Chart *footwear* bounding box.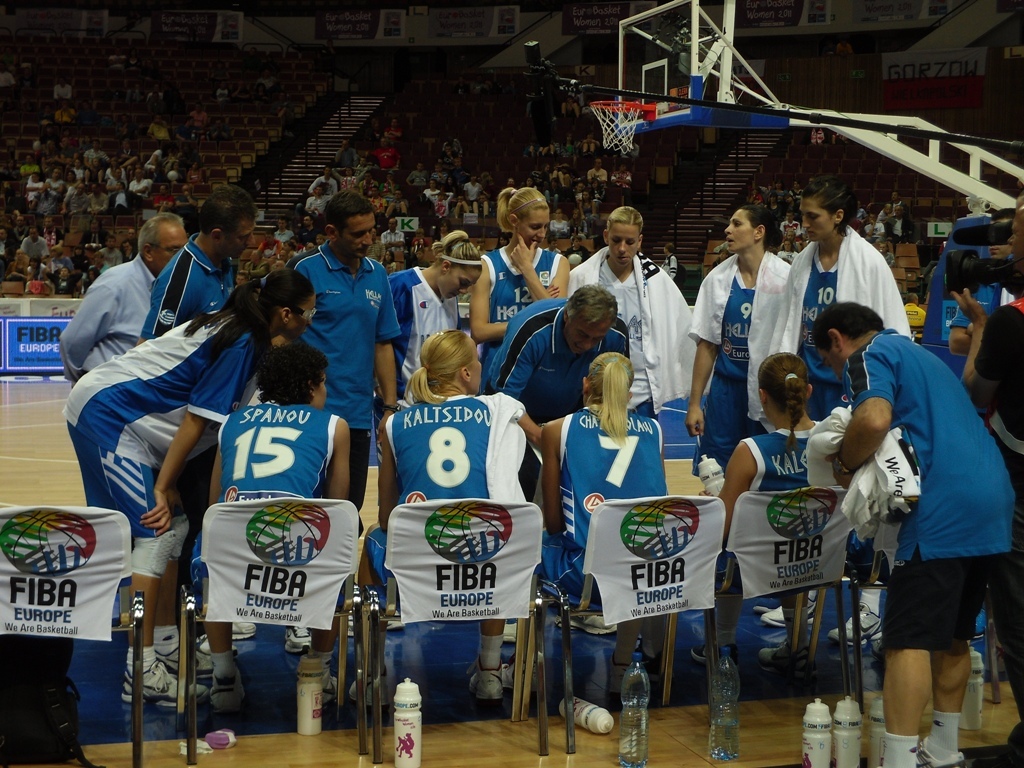
Charted: pyautogui.locateOnScreen(124, 662, 209, 707).
